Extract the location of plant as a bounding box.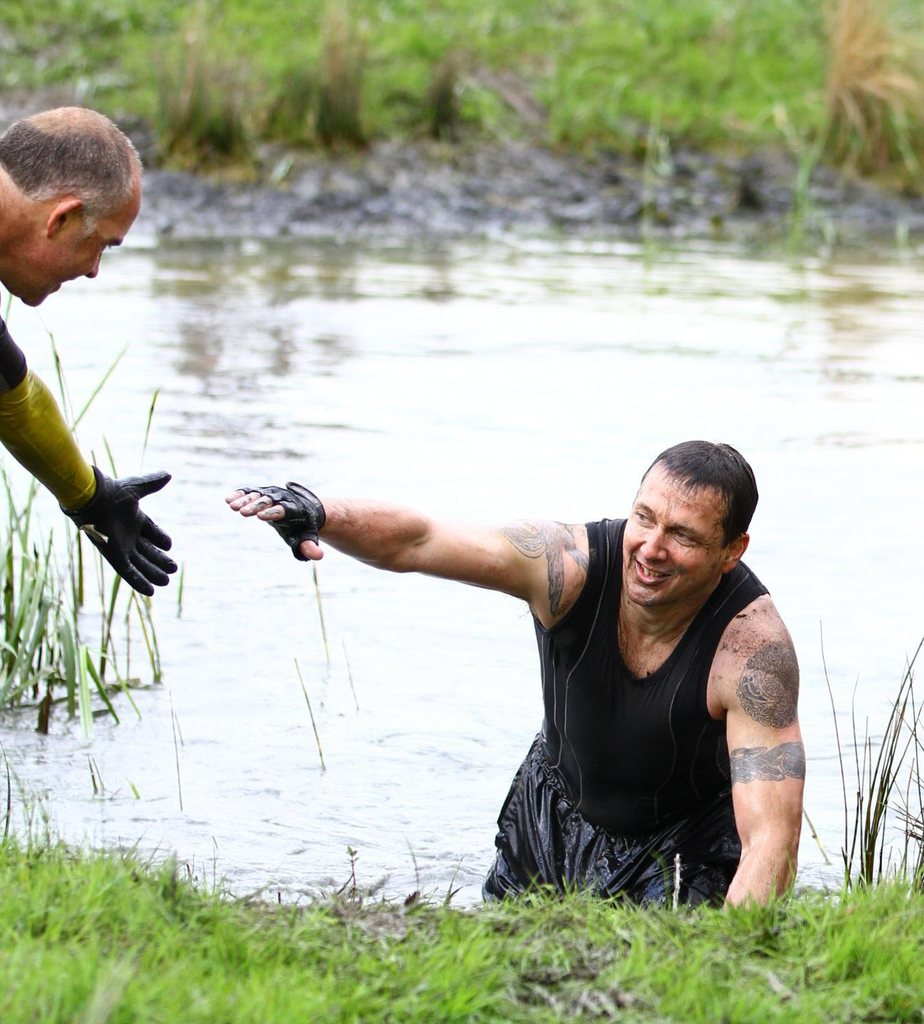
(311, 558, 330, 658).
